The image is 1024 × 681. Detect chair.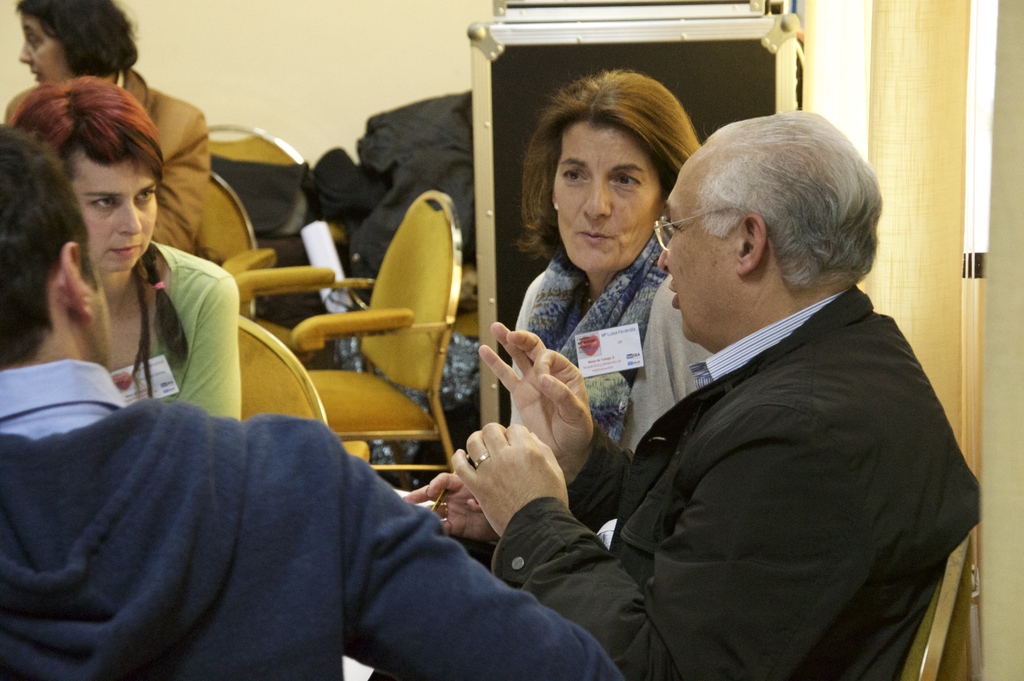
Detection: x1=189, y1=169, x2=278, y2=323.
